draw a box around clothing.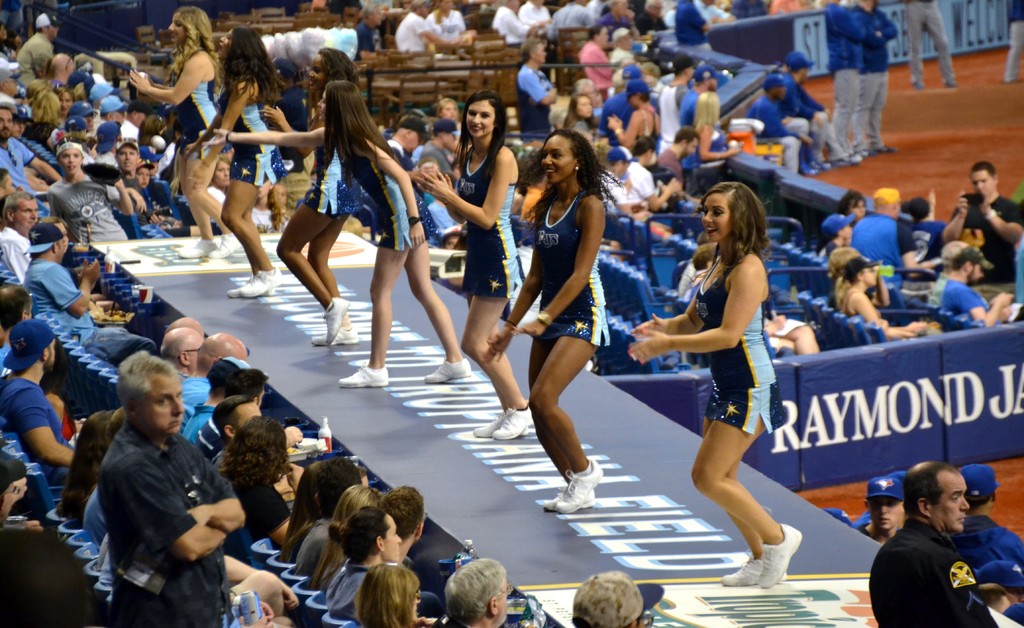
(x1=301, y1=134, x2=361, y2=213).
